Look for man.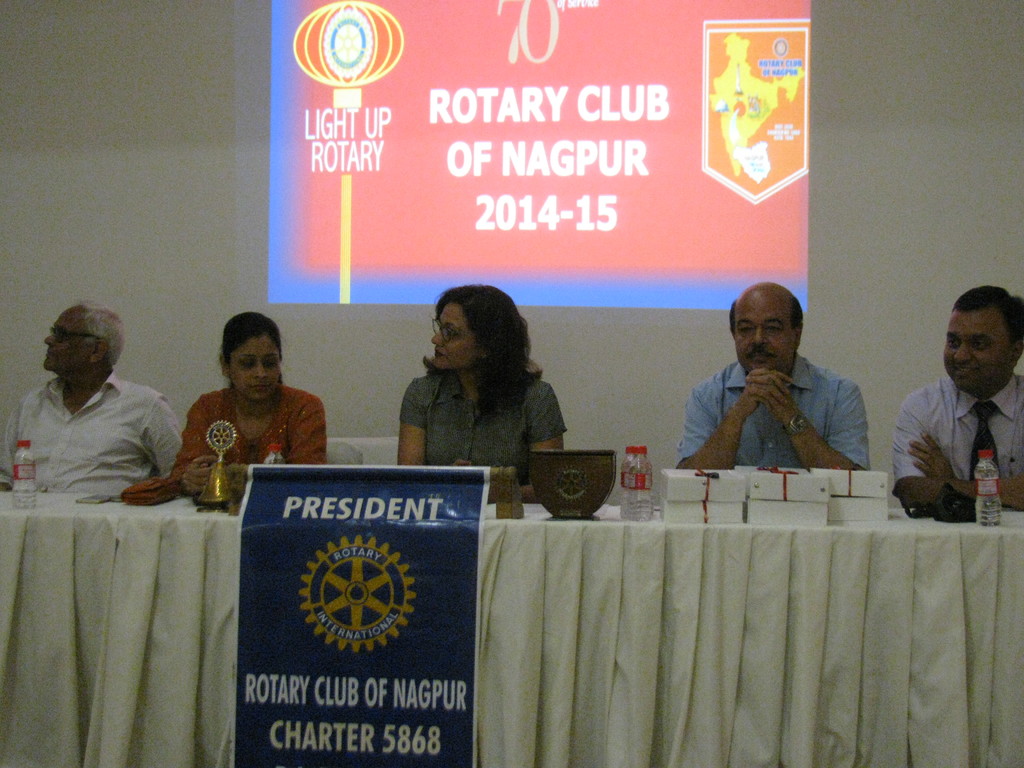
Found: [x1=0, y1=304, x2=191, y2=501].
